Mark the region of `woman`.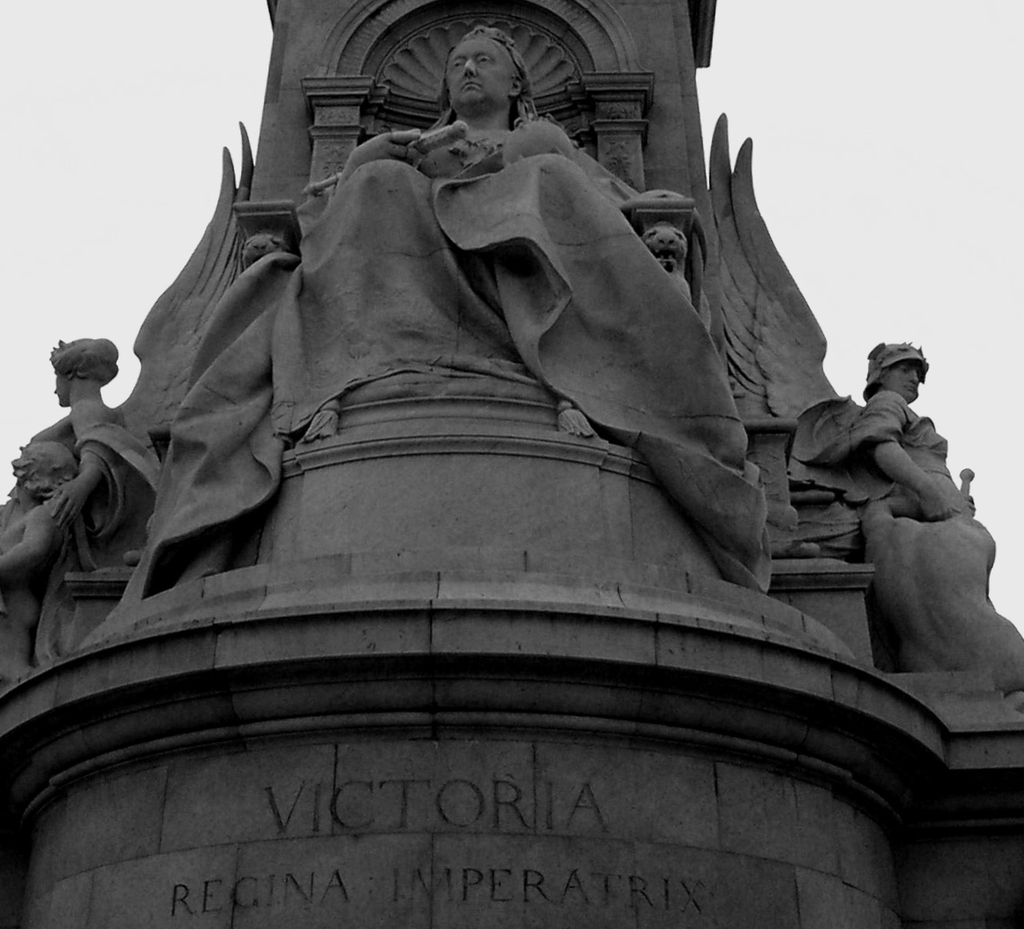
Region: left=0, top=336, right=142, bottom=531.
